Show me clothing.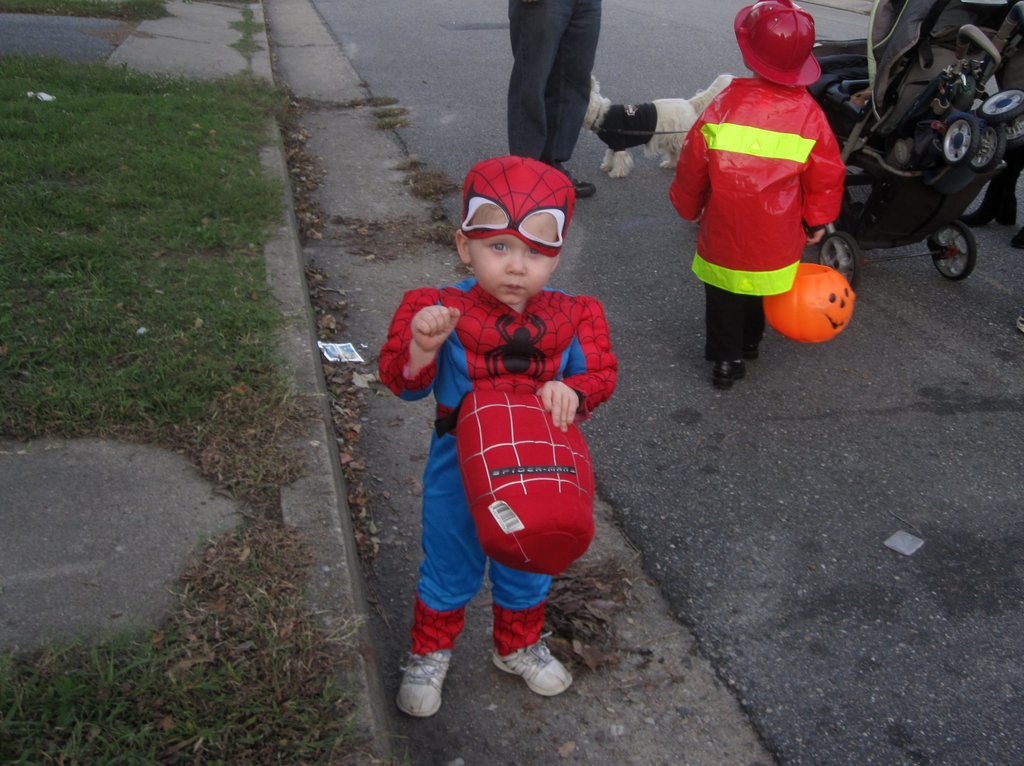
clothing is here: 668, 79, 847, 362.
